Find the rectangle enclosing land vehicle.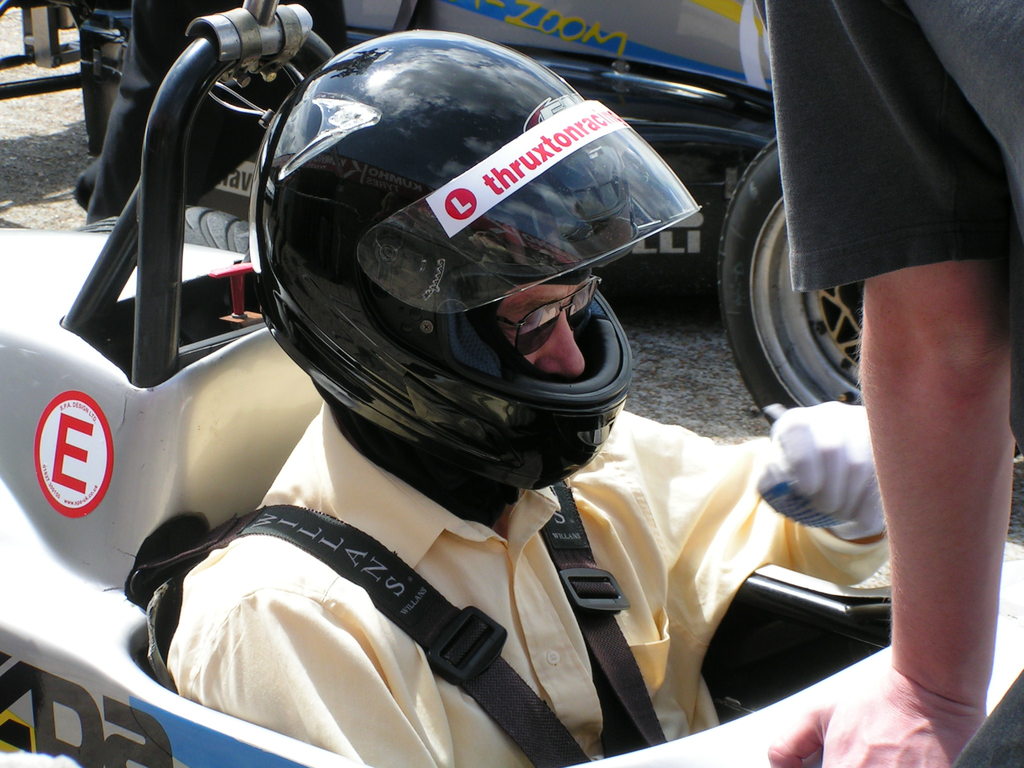
rect(80, 0, 1023, 463).
